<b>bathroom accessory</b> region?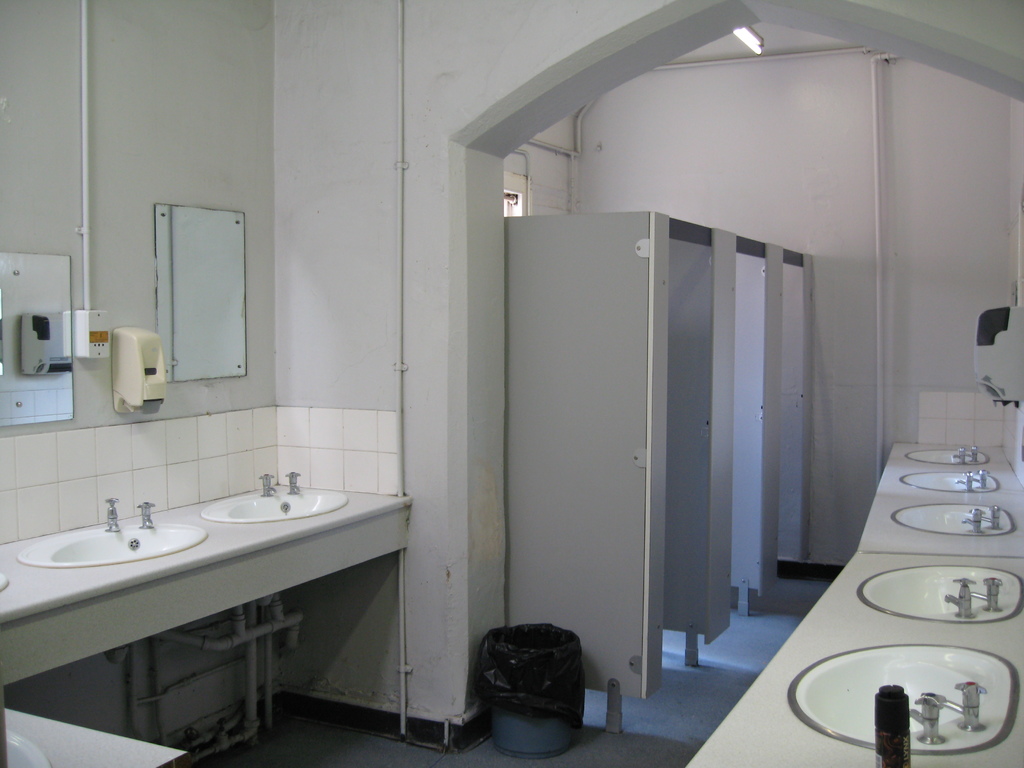
284, 471, 301, 495
